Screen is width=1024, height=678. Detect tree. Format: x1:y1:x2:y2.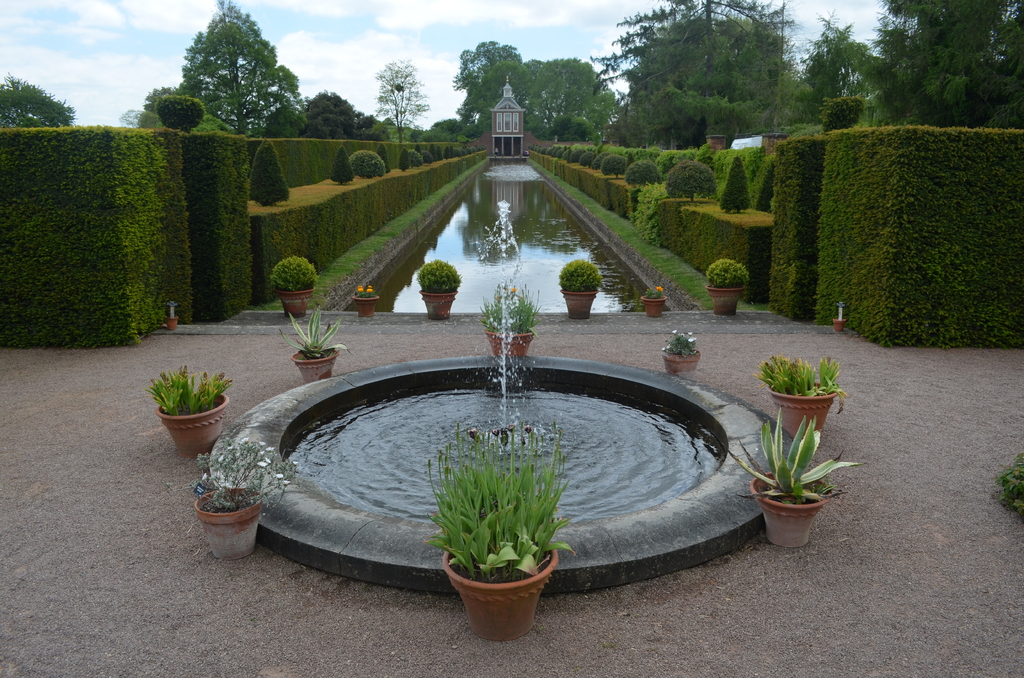
588:0:801:155.
